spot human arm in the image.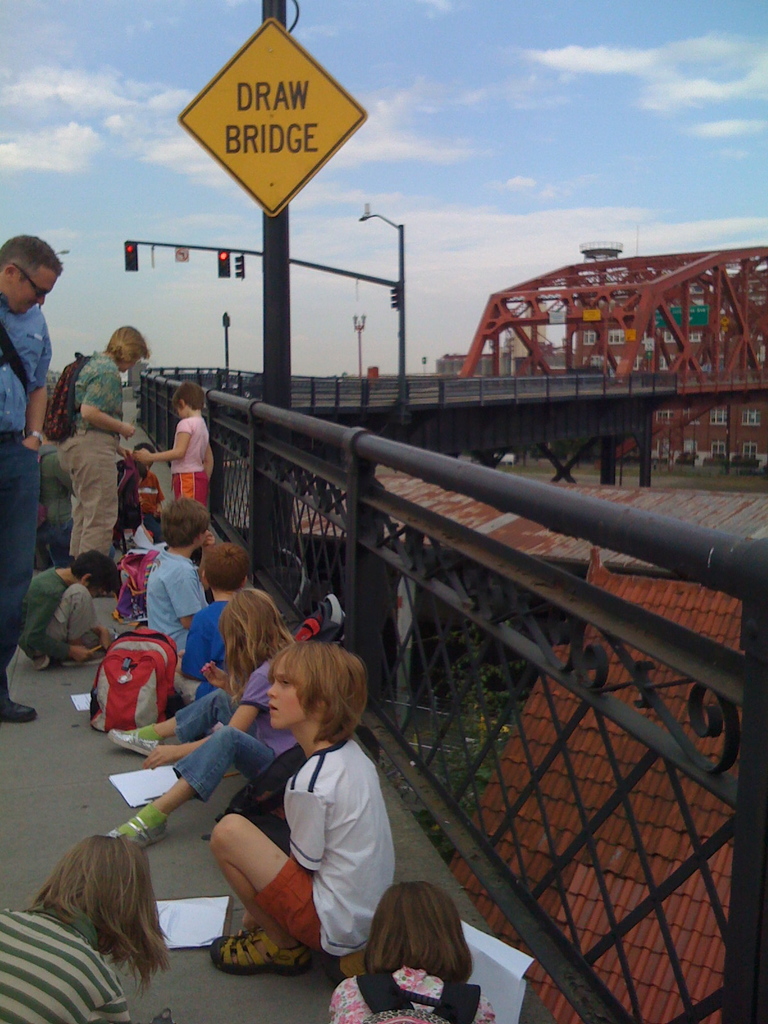
human arm found at 296/780/335/899.
